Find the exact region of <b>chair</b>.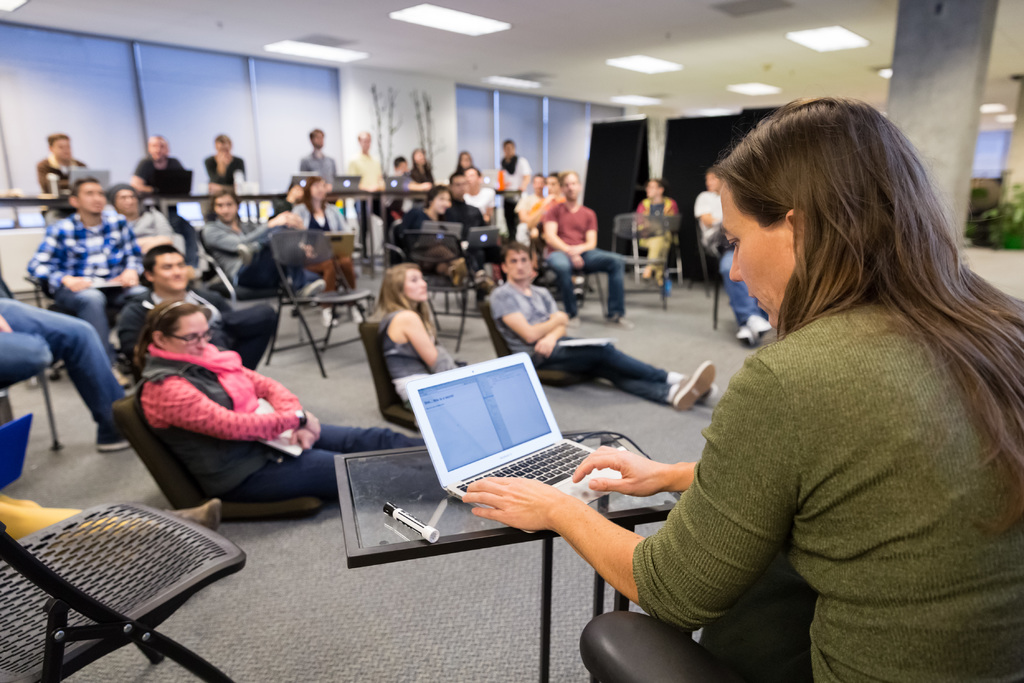
Exact region: Rect(199, 230, 308, 354).
